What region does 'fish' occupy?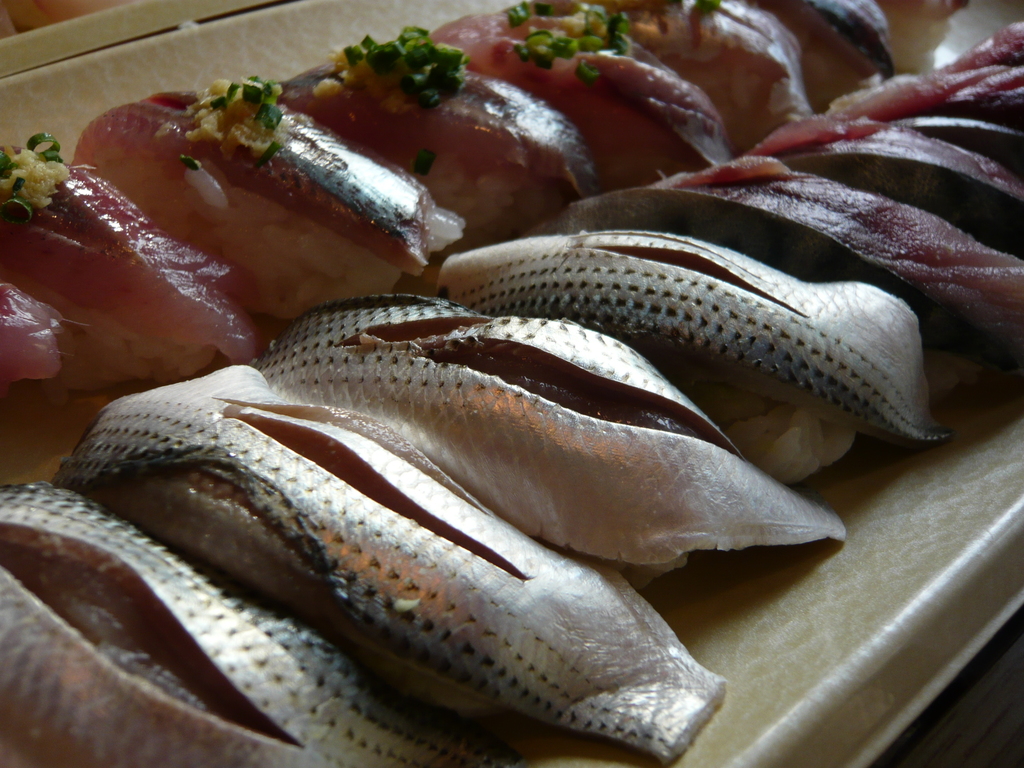
[x1=435, y1=218, x2=949, y2=443].
